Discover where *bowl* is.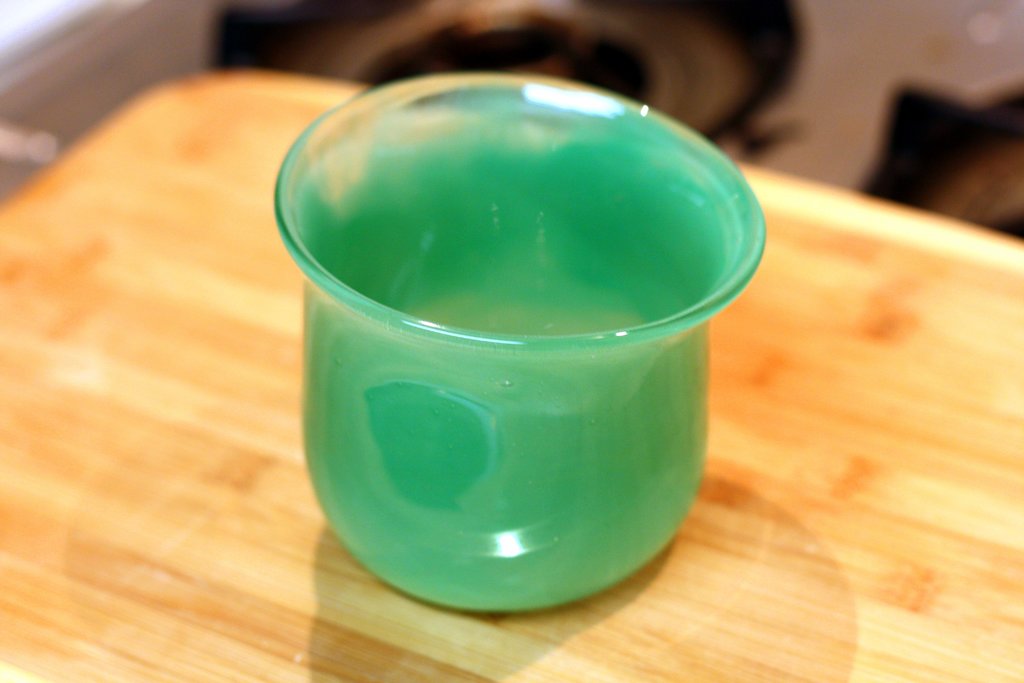
Discovered at box(274, 67, 771, 616).
